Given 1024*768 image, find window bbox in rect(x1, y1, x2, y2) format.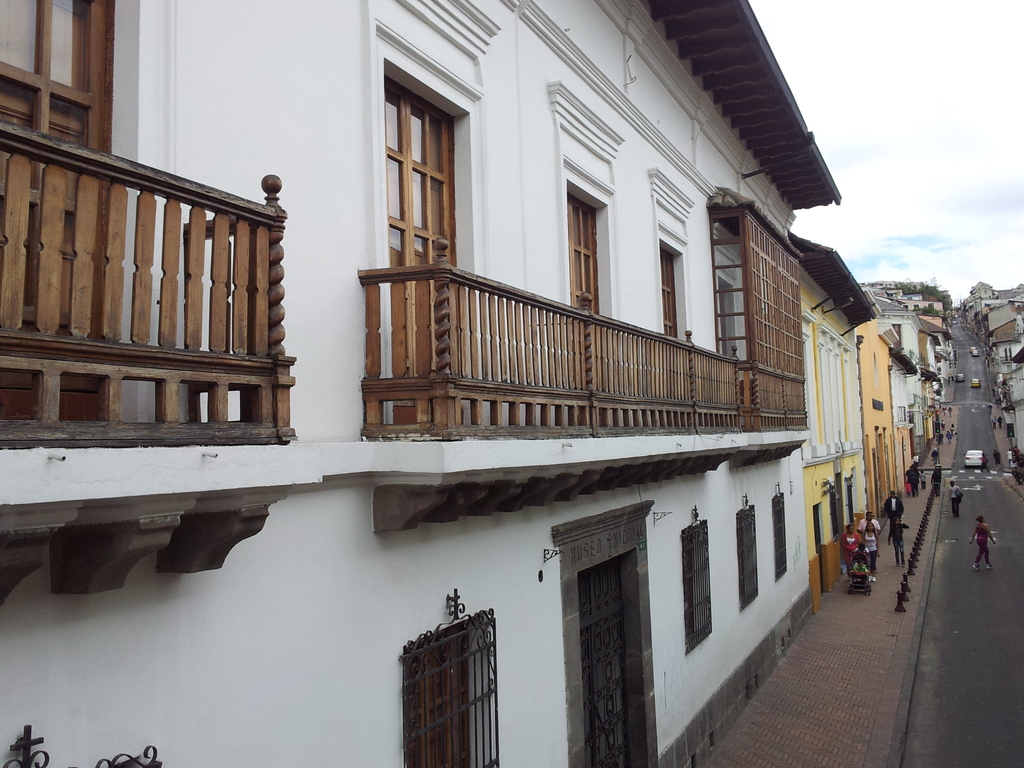
rect(0, 0, 117, 426).
